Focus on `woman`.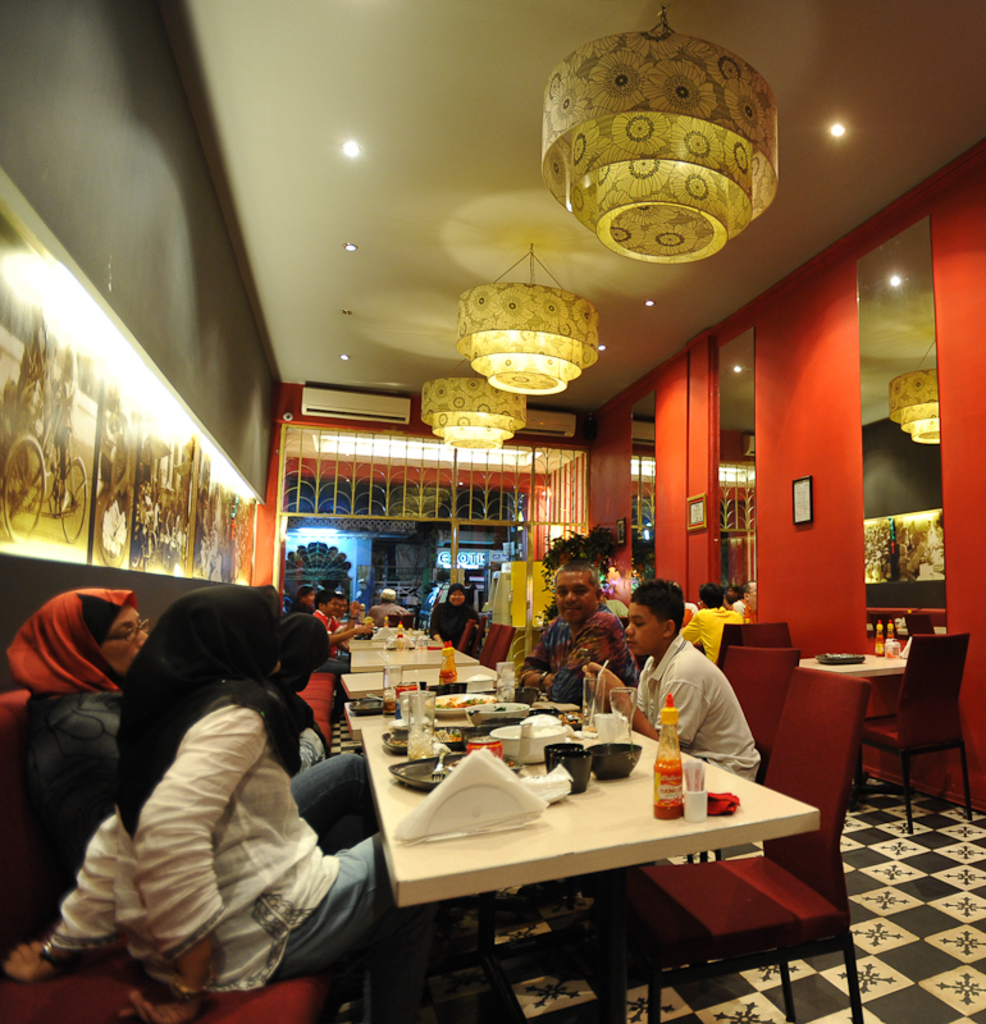
Focused at [0, 581, 469, 1023].
